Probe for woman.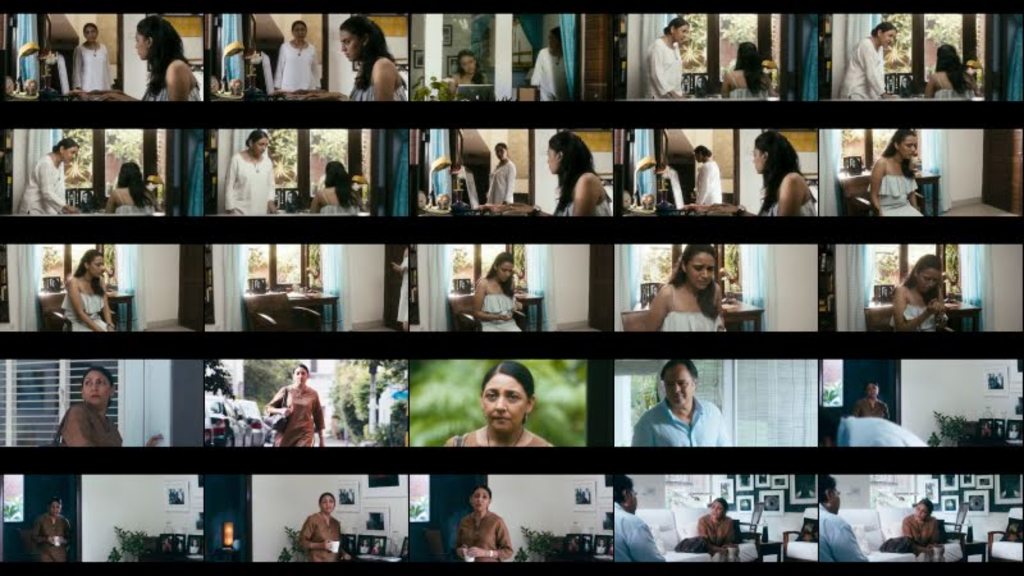
Probe result: (646,17,687,101).
